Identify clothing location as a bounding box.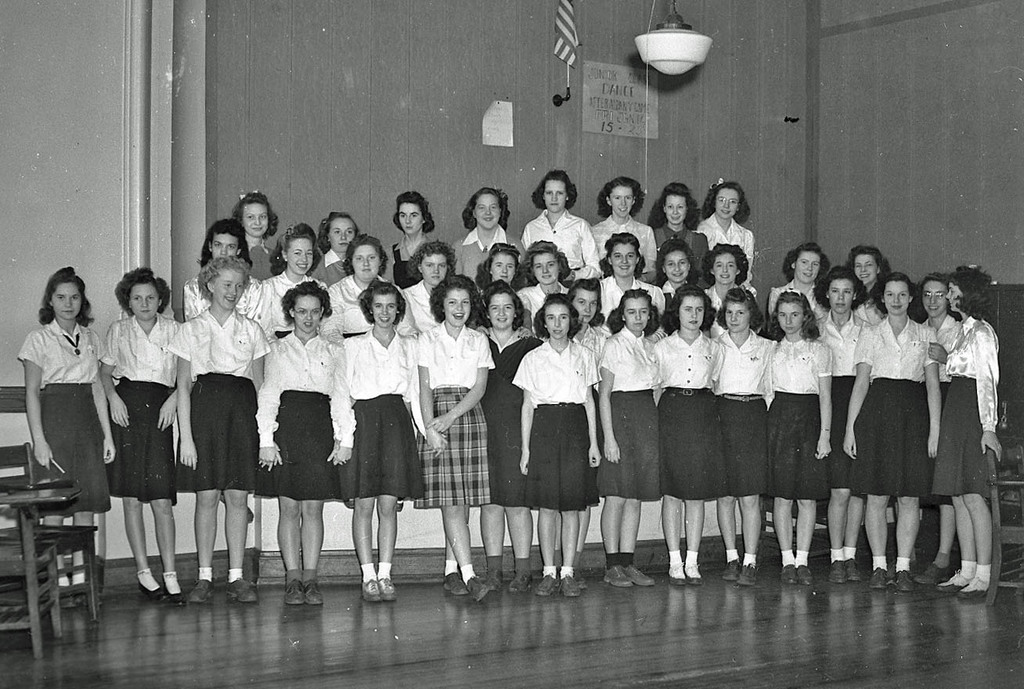
pyautogui.locateOnScreen(241, 323, 344, 516).
